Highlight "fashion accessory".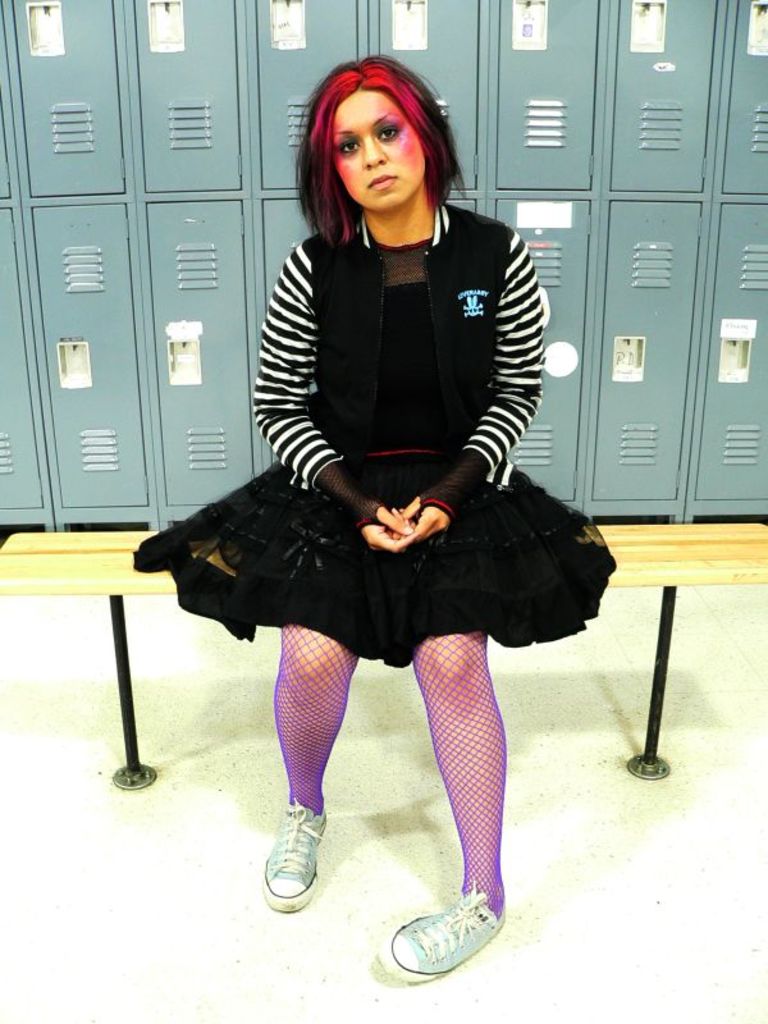
Highlighted region: (378, 879, 508, 982).
